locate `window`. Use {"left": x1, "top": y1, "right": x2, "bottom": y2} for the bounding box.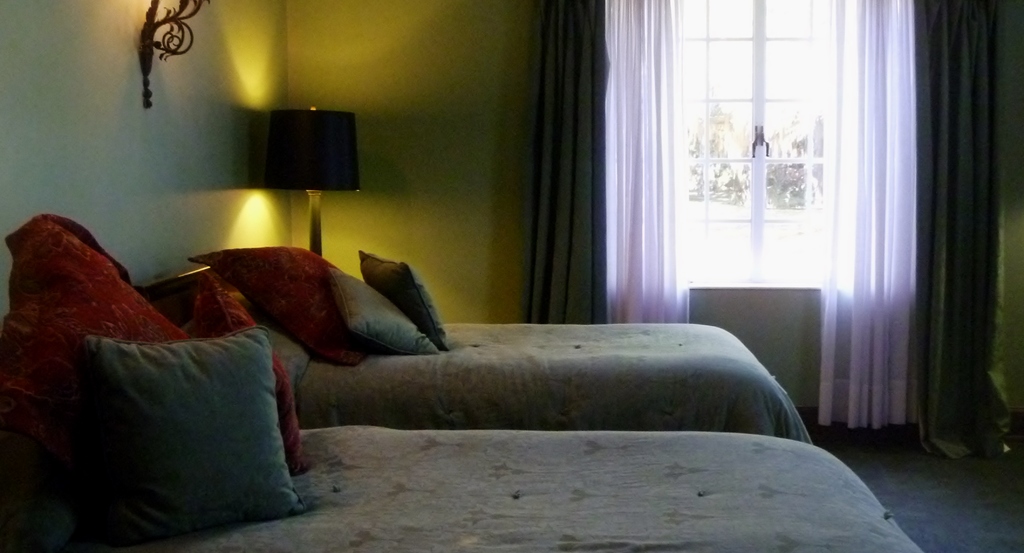
{"left": 676, "top": 0, "right": 835, "bottom": 289}.
